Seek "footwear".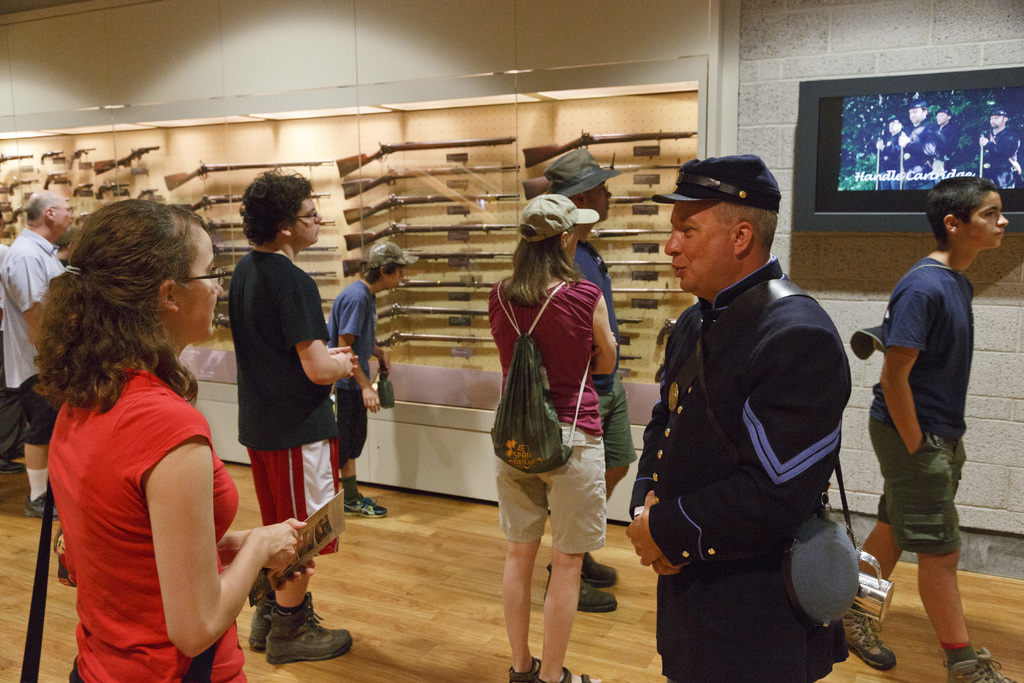
[583,550,618,586].
